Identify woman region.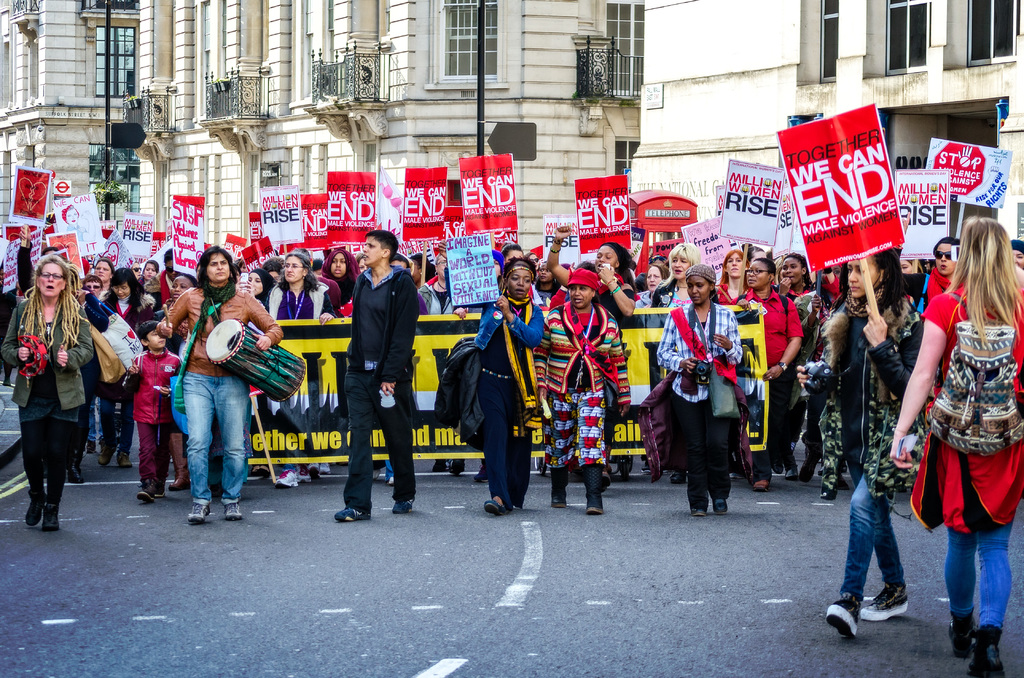
Region: x1=433, y1=243, x2=509, y2=282.
